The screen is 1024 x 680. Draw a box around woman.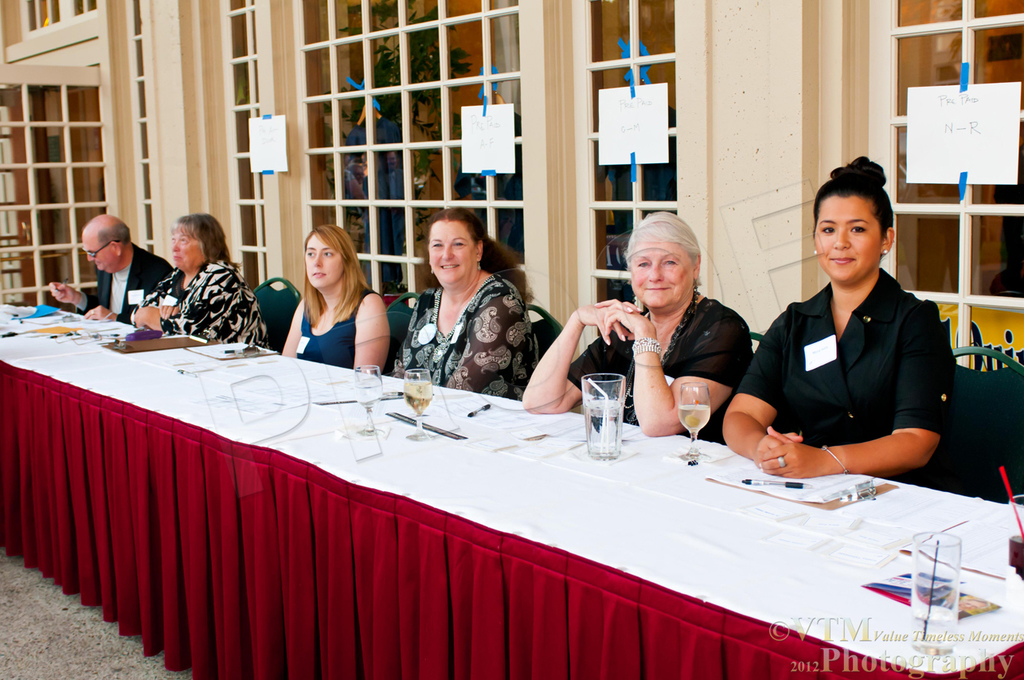
126, 210, 272, 353.
